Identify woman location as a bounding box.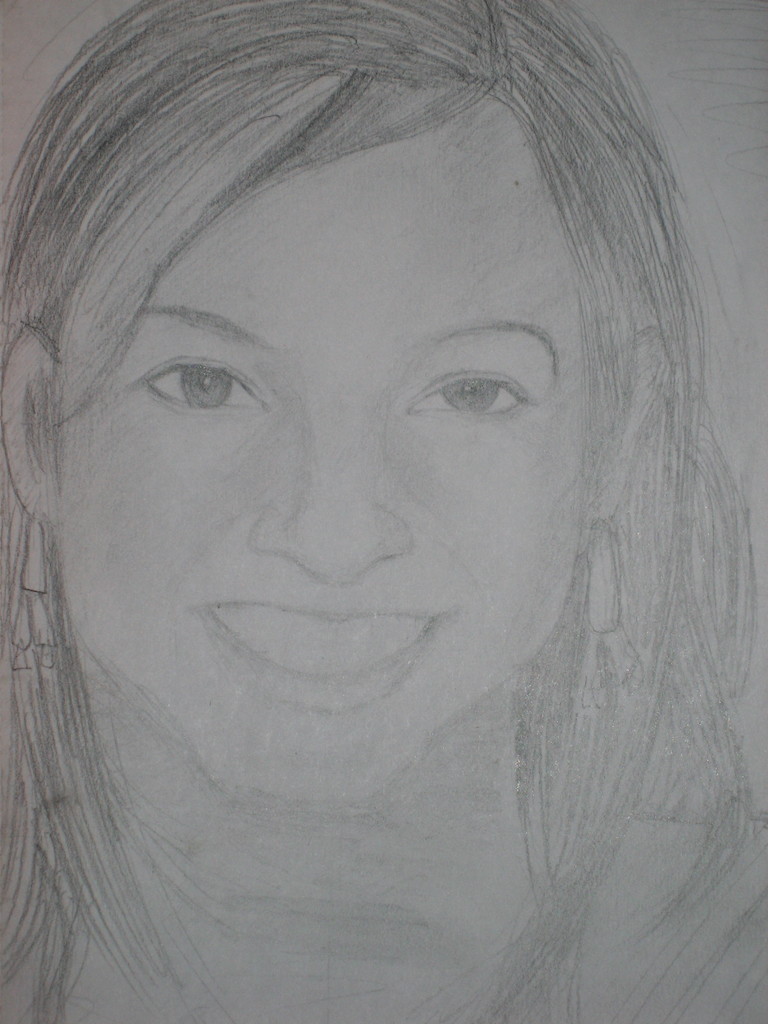
<bbox>0, 0, 767, 1023</bbox>.
